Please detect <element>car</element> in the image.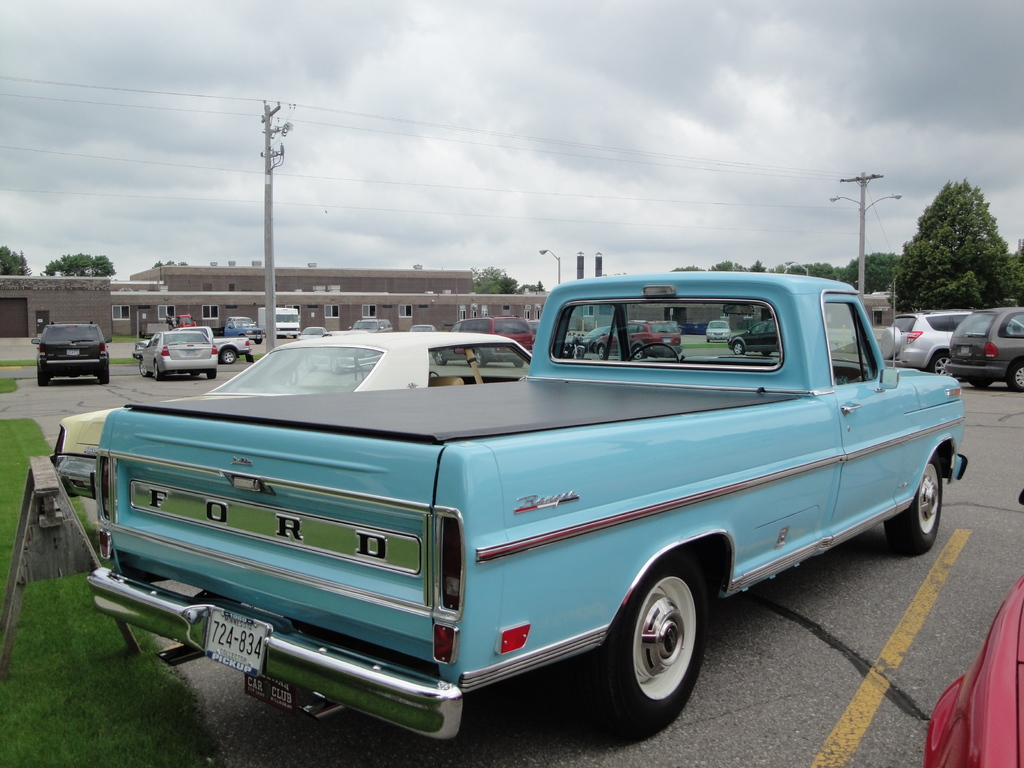
<box>348,316,393,333</box>.
